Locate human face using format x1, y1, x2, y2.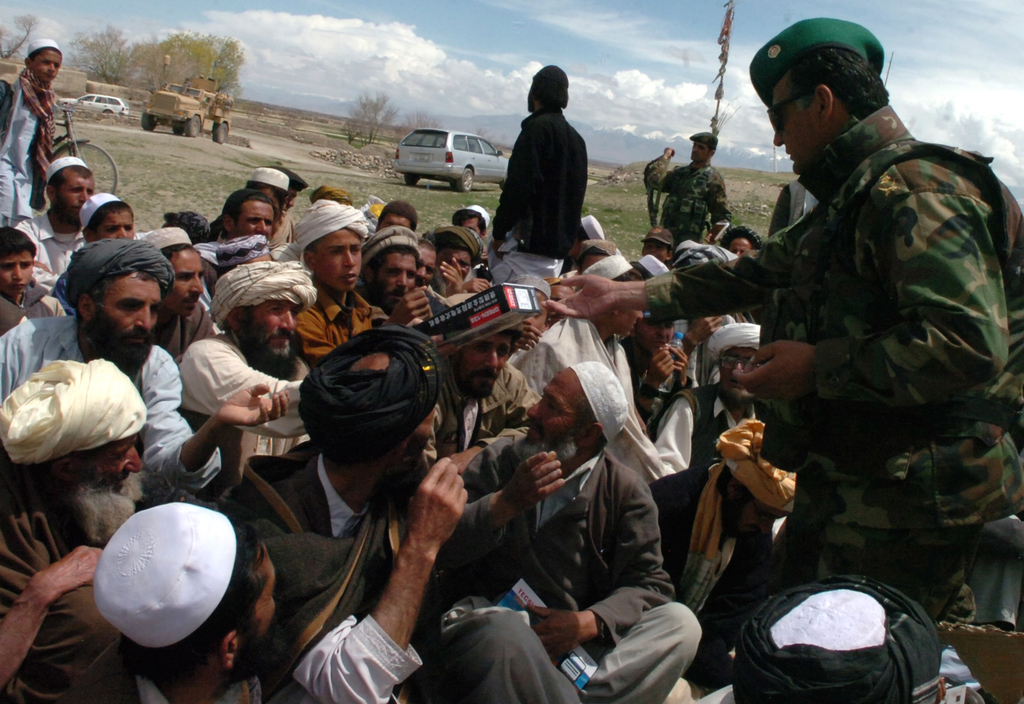
238, 300, 299, 380.
